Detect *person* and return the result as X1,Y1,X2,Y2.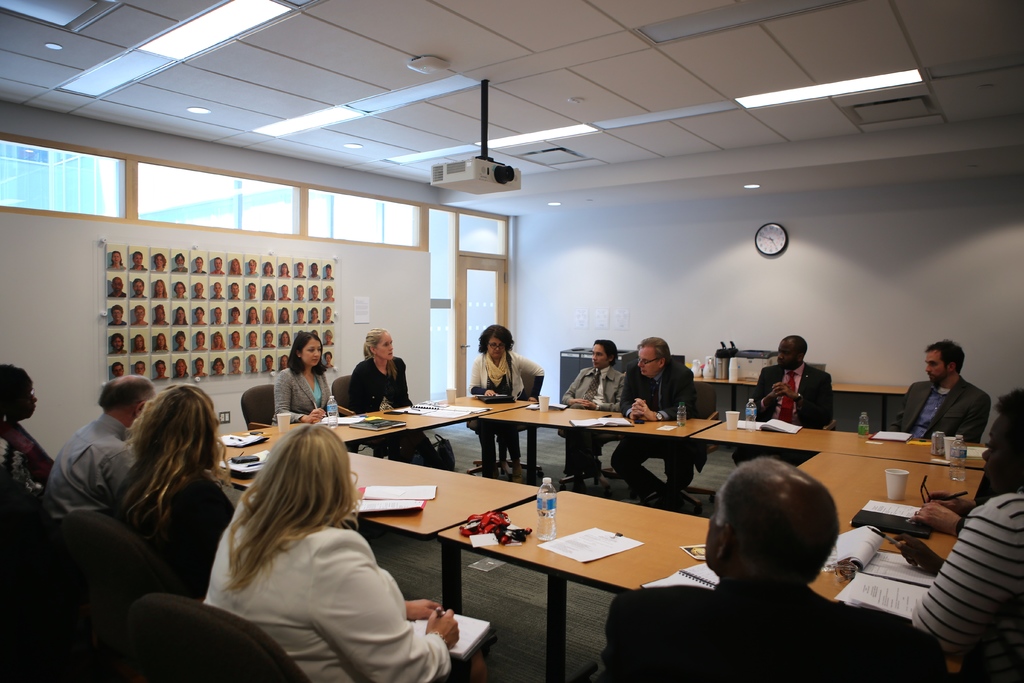
612,461,942,682.
